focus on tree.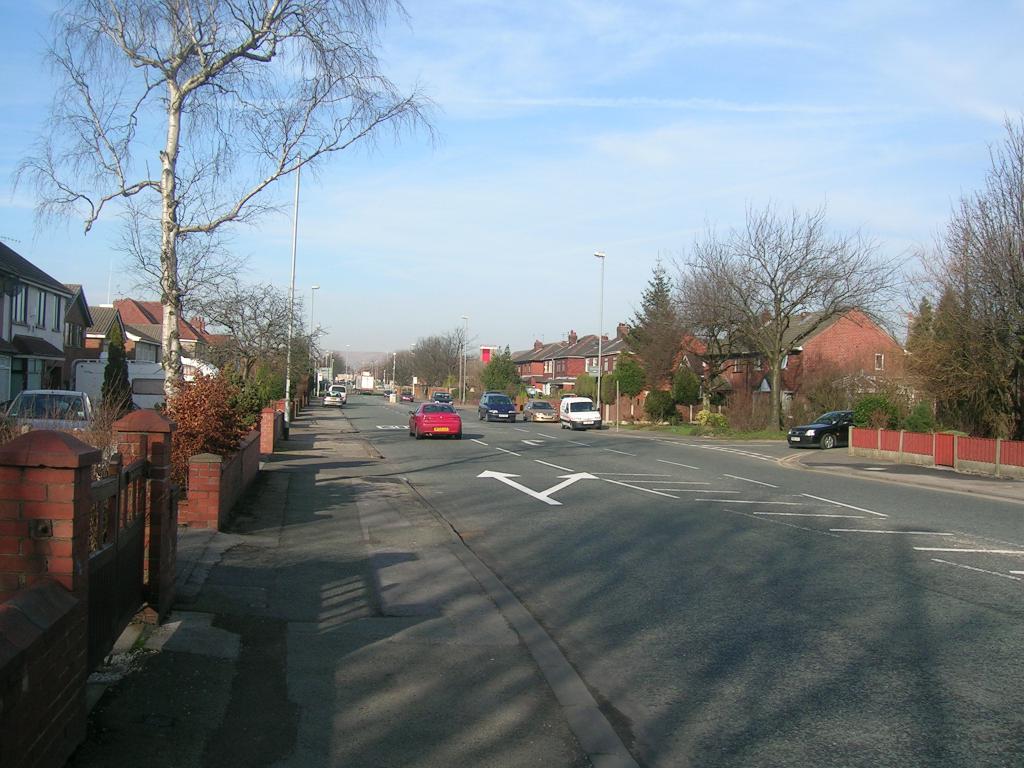
Focused at Rect(619, 256, 705, 400).
